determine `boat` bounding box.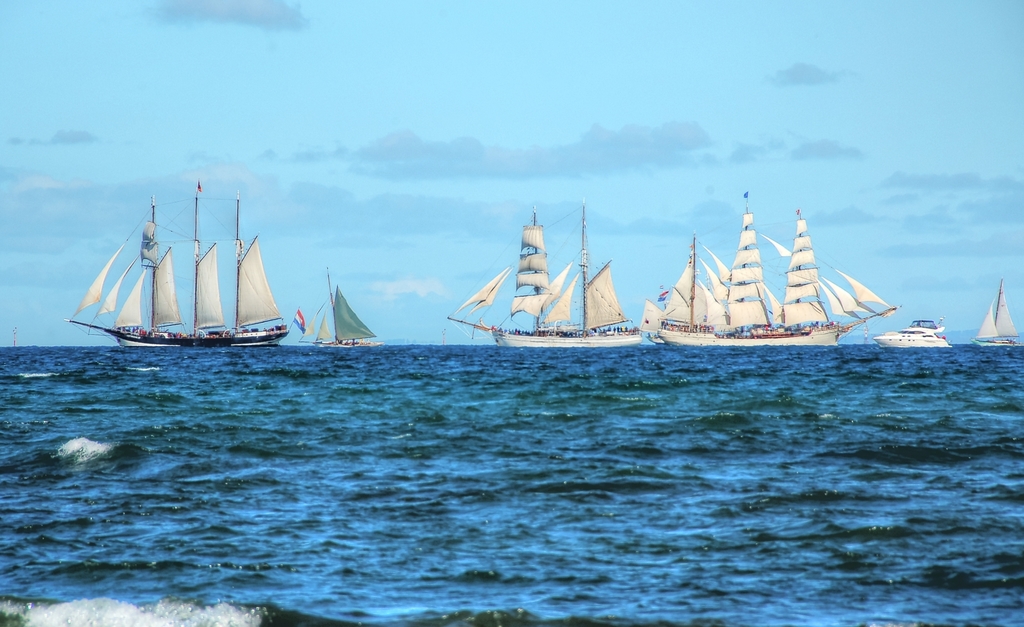
Determined: bbox(970, 302, 1005, 360).
